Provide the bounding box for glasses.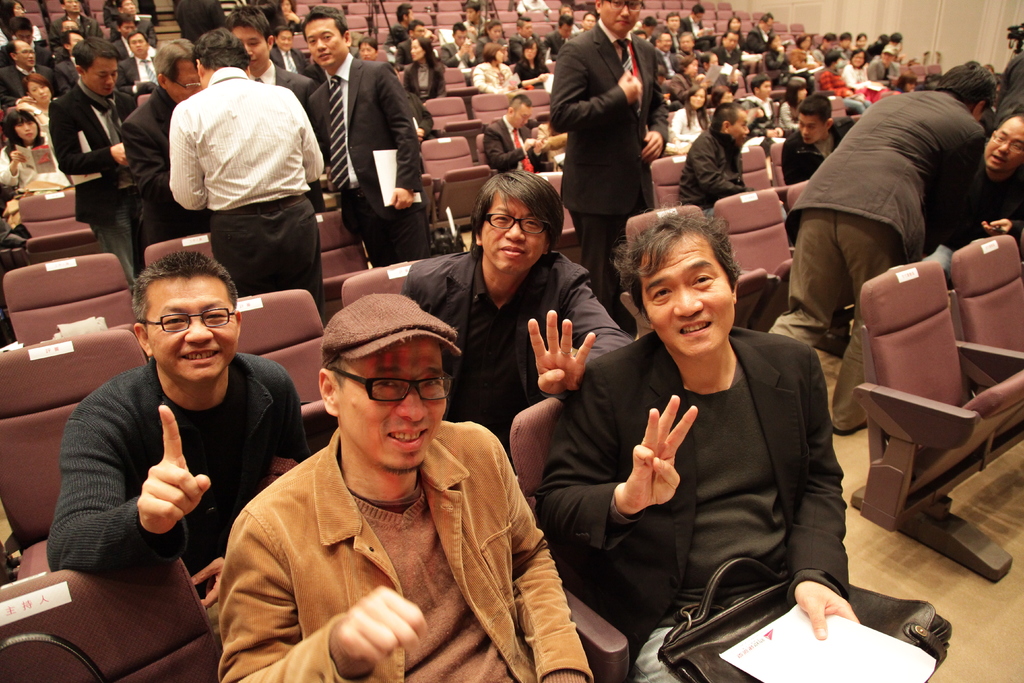
(992,134,1023,154).
